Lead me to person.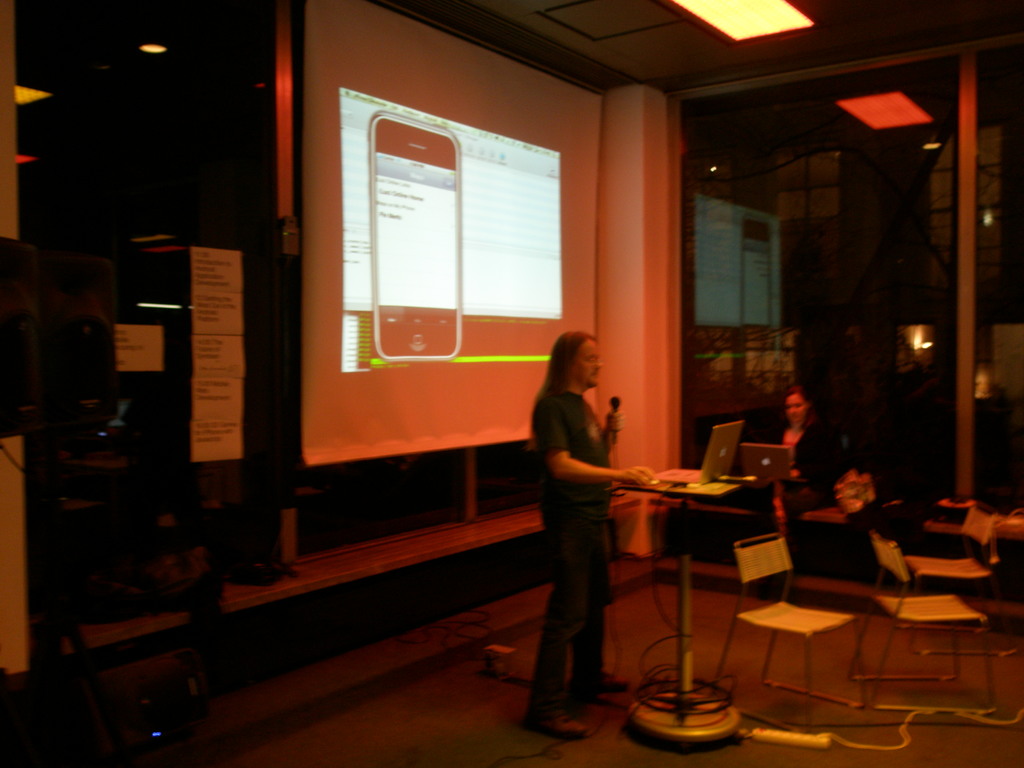
Lead to detection(747, 385, 846, 595).
